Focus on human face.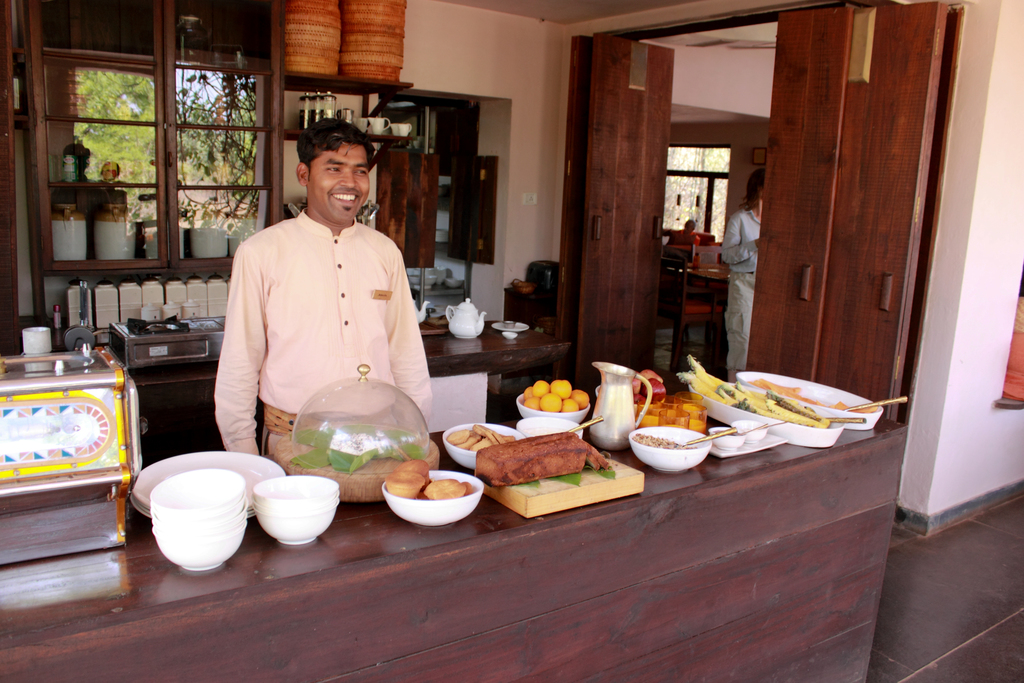
Focused at 301,132,374,229.
